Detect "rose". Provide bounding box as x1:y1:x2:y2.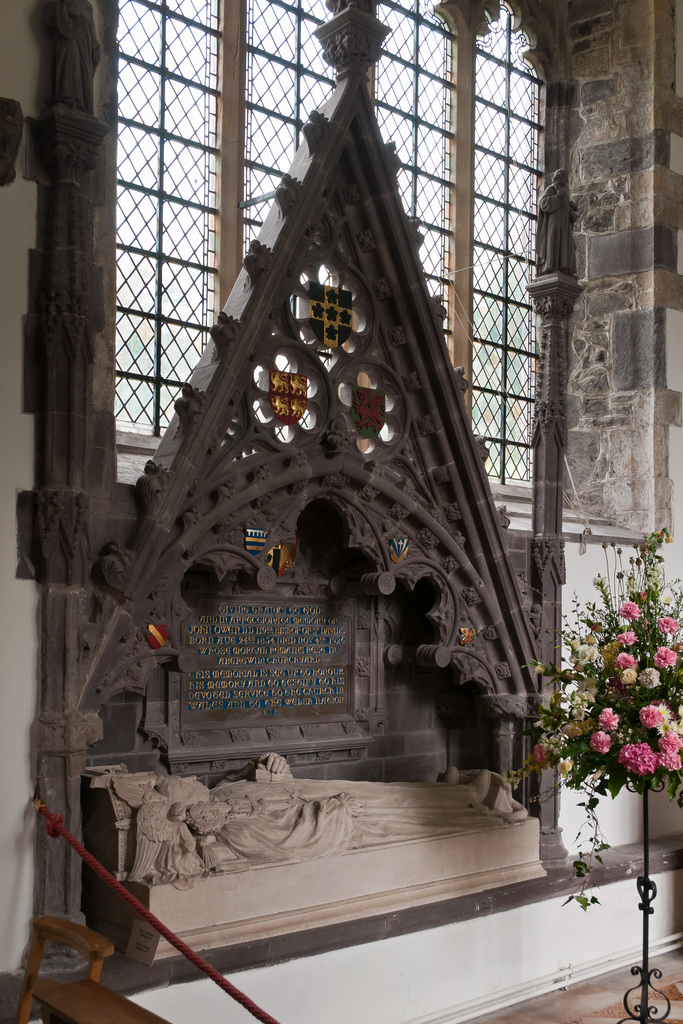
616:629:639:645.
